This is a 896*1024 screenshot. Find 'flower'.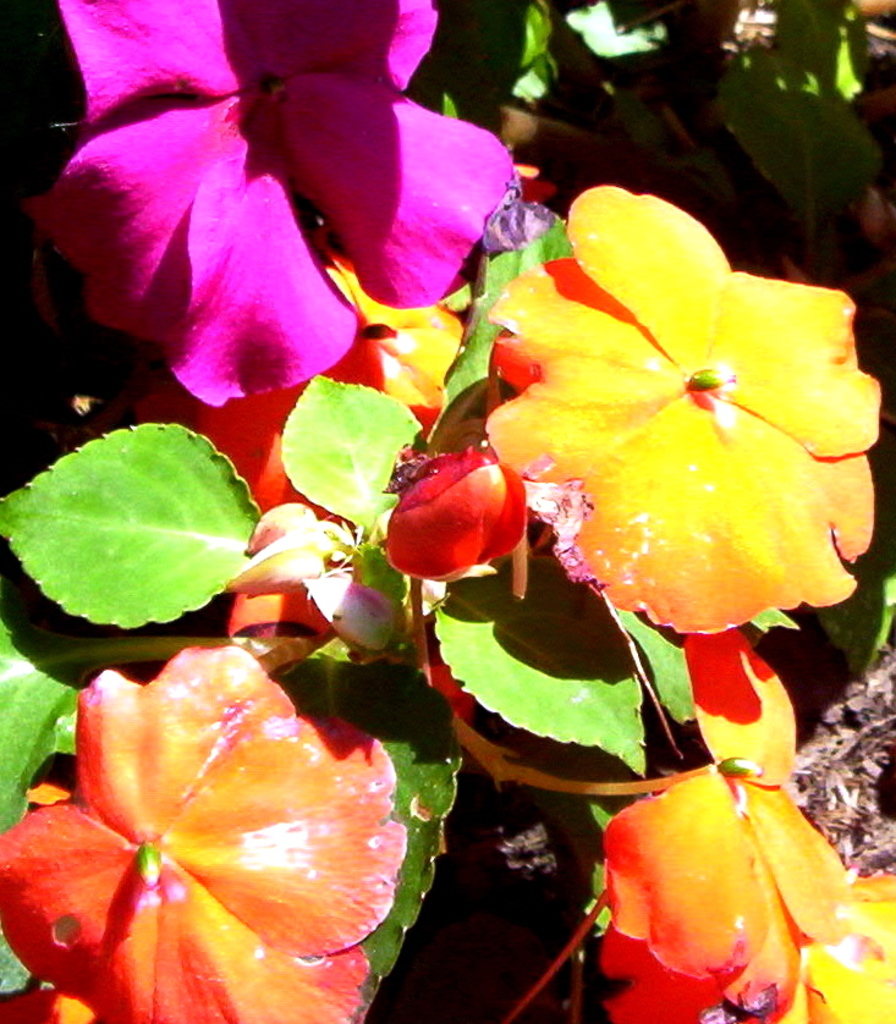
Bounding box: [left=21, top=0, right=542, bottom=406].
